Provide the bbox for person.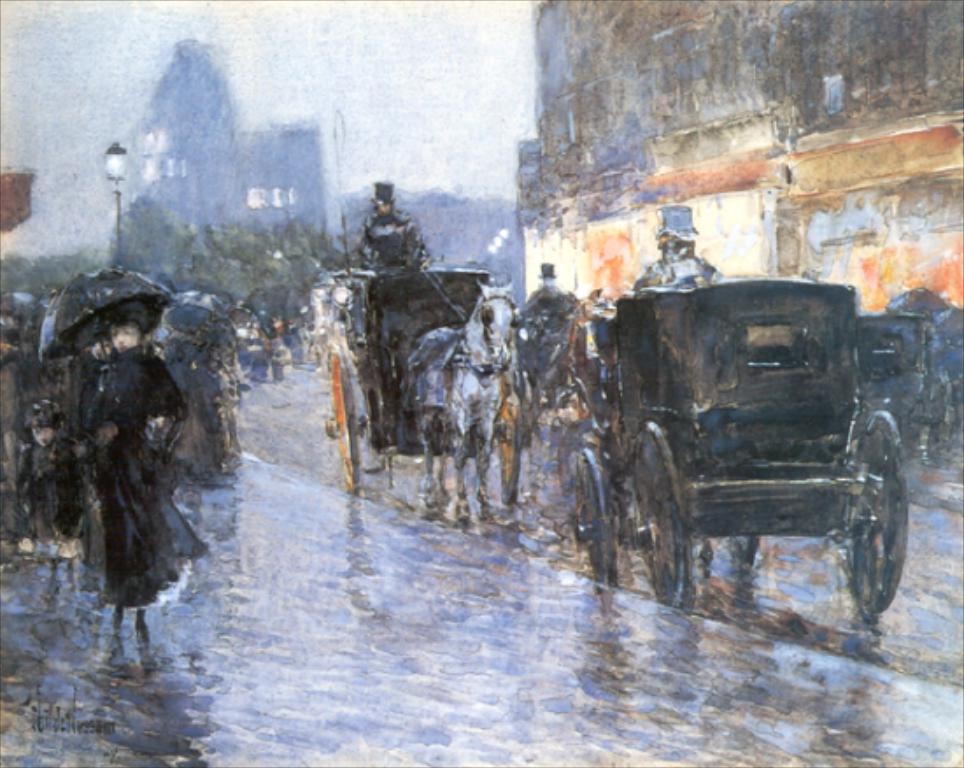
region(82, 307, 198, 661).
